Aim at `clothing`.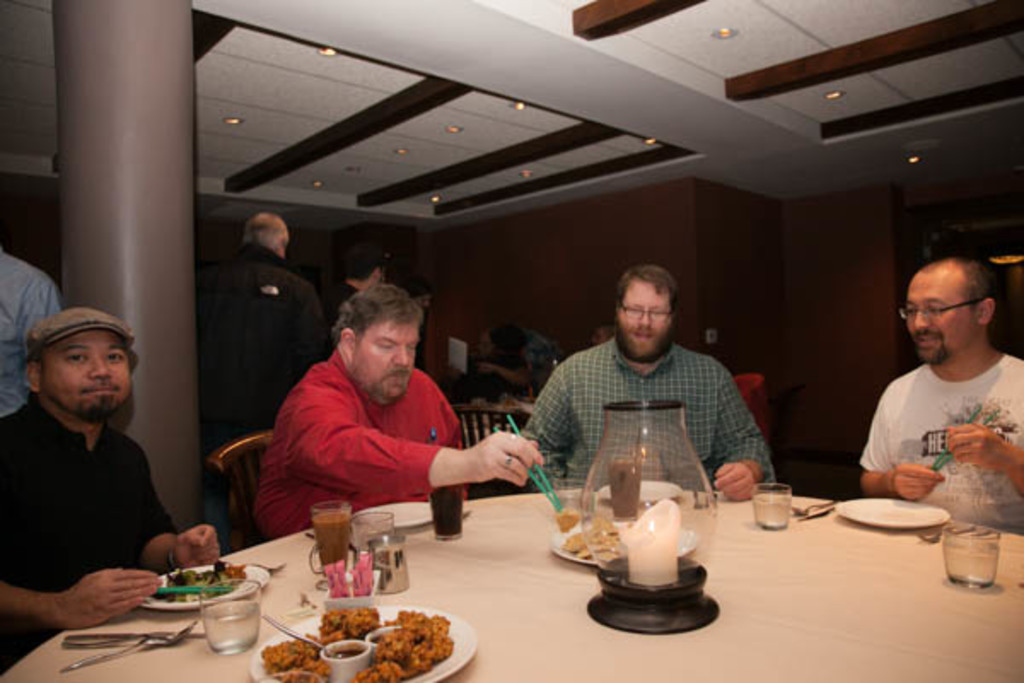
Aimed at <region>0, 391, 171, 673</region>.
